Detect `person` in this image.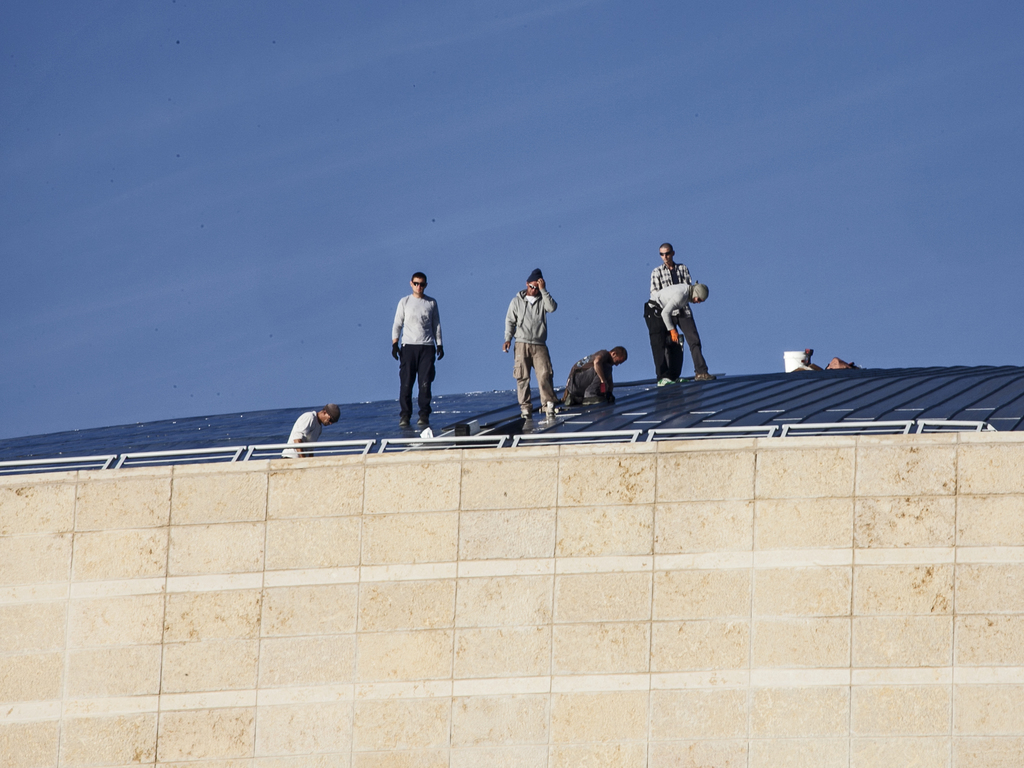
Detection: bbox(567, 349, 625, 404).
